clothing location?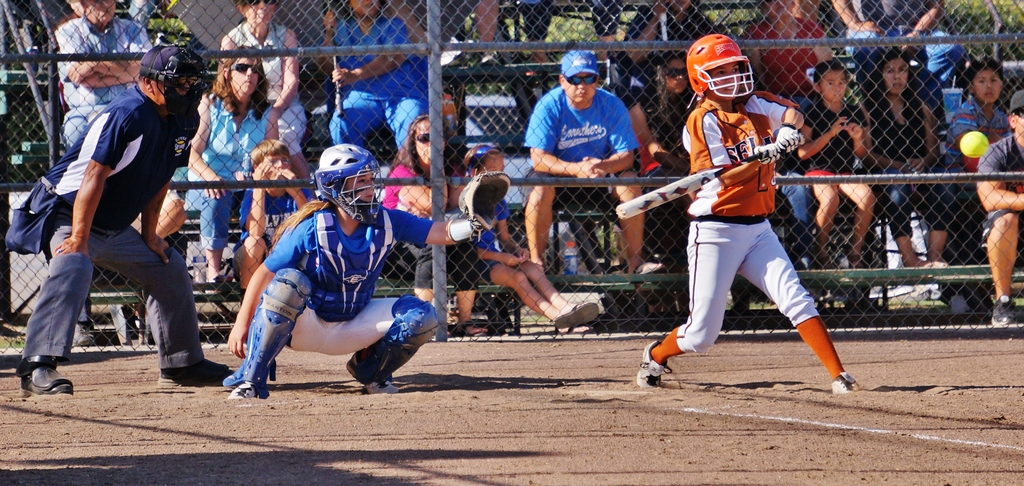
select_region(942, 99, 1012, 183)
